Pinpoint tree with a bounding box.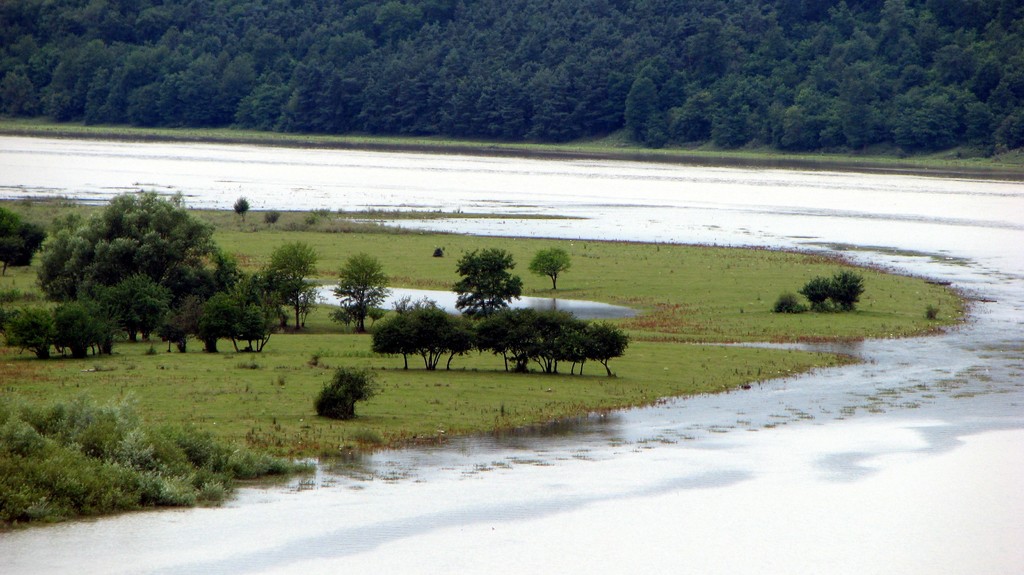
[left=528, top=247, right=571, bottom=287].
